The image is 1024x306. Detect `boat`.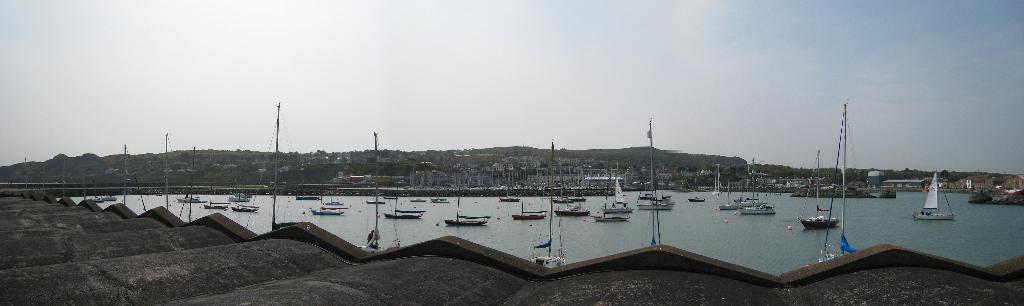
Detection: pyautogui.locateOnScreen(512, 197, 543, 221).
